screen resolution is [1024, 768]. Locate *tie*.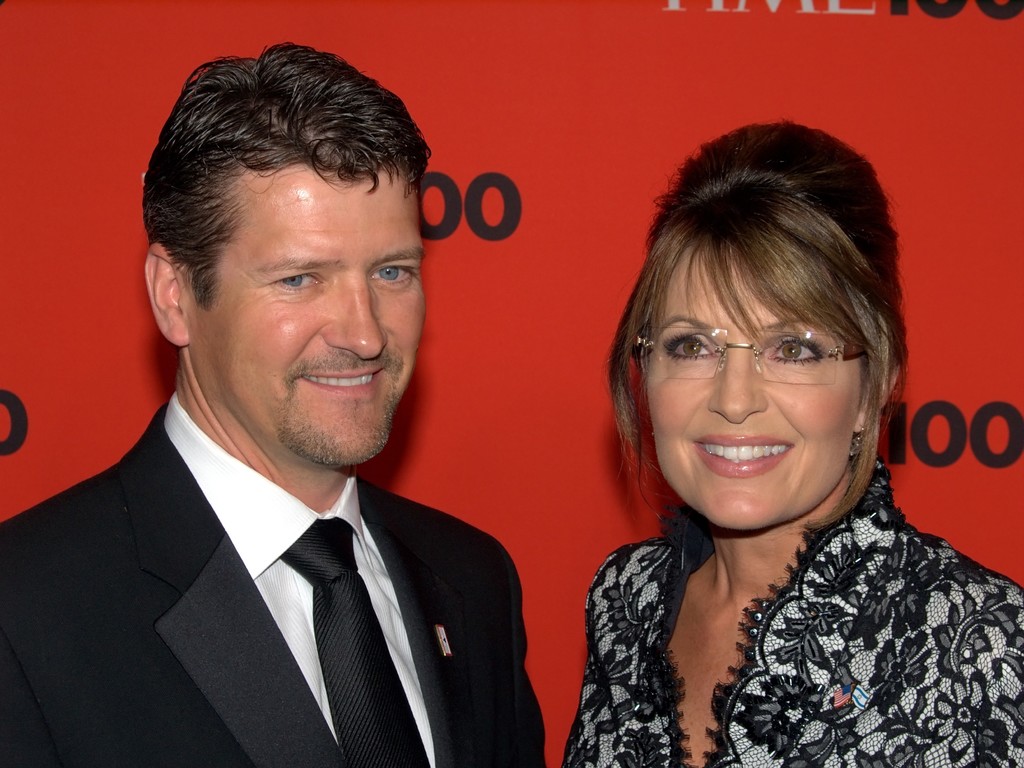
region(276, 514, 428, 767).
